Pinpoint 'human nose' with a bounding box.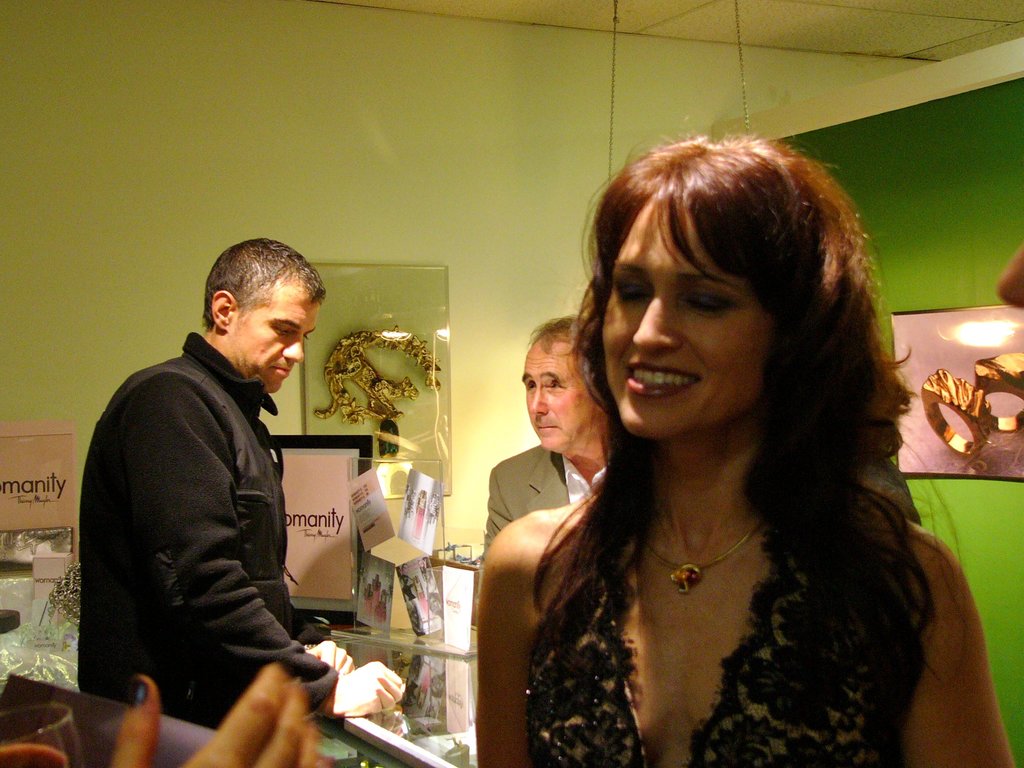
select_region(529, 387, 548, 419).
